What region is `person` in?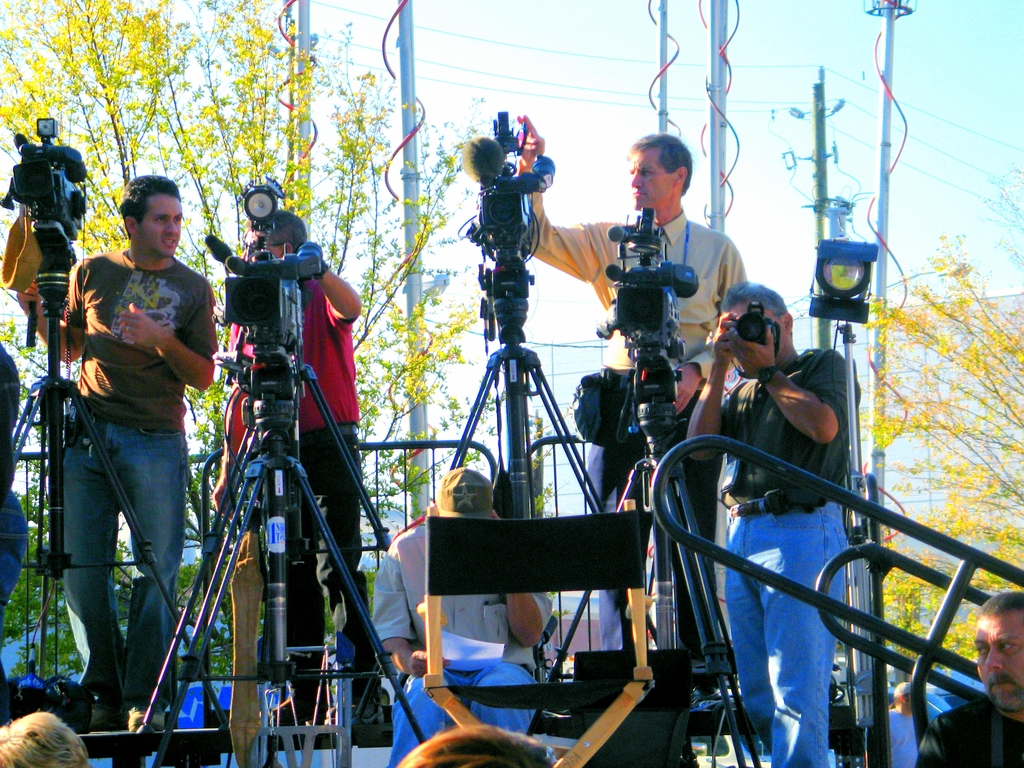
<region>916, 588, 1023, 767</region>.
